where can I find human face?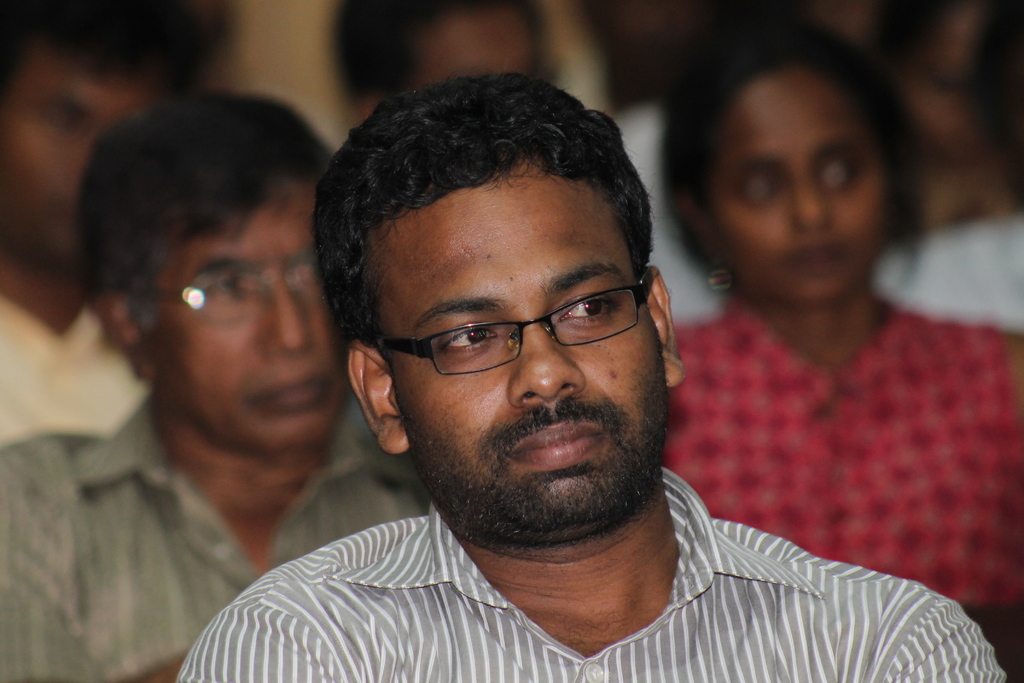
You can find it at {"left": 401, "top": 3, "right": 547, "bottom": 99}.
